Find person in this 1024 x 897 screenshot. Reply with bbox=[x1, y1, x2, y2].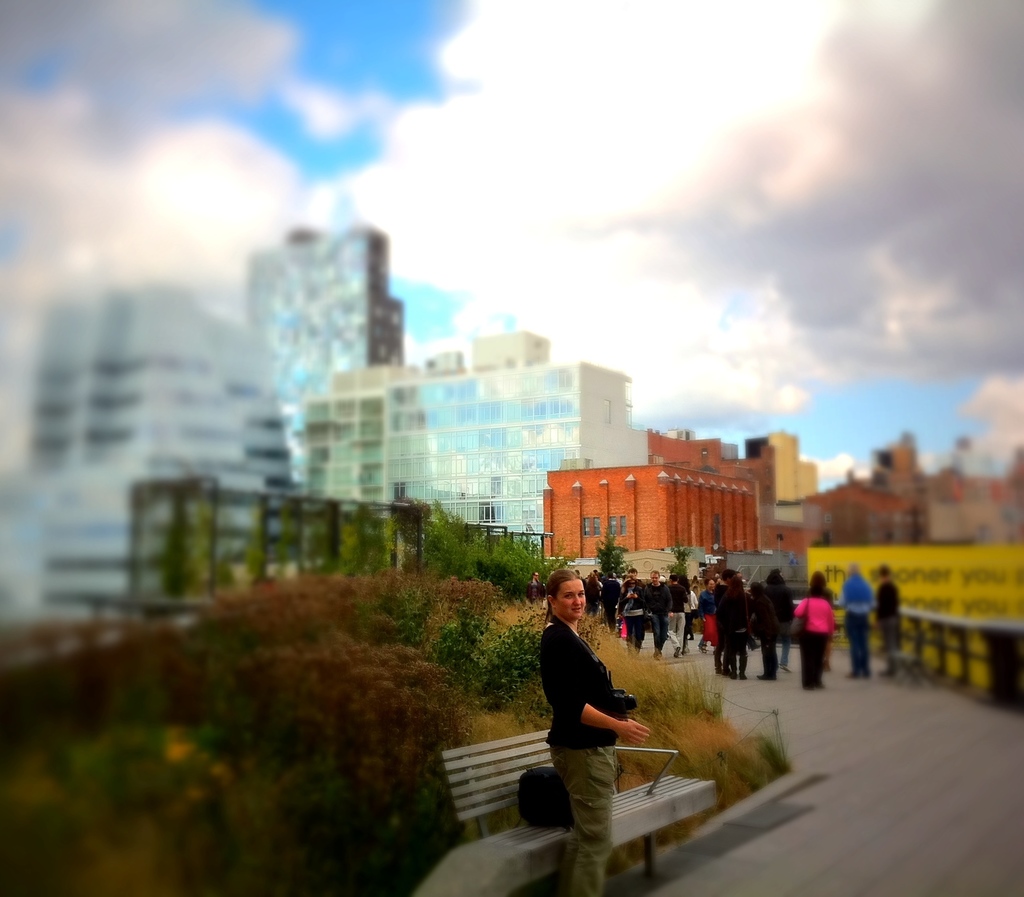
bbox=[541, 569, 635, 893].
